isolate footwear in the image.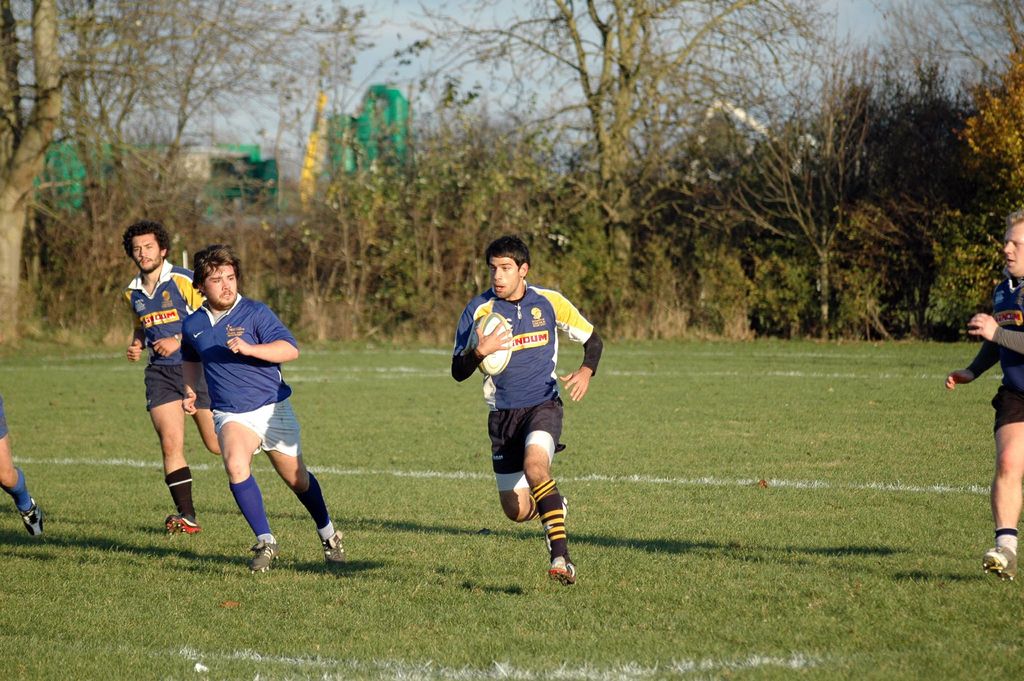
Isolated region: Rect(249, 538, 282, 582).
